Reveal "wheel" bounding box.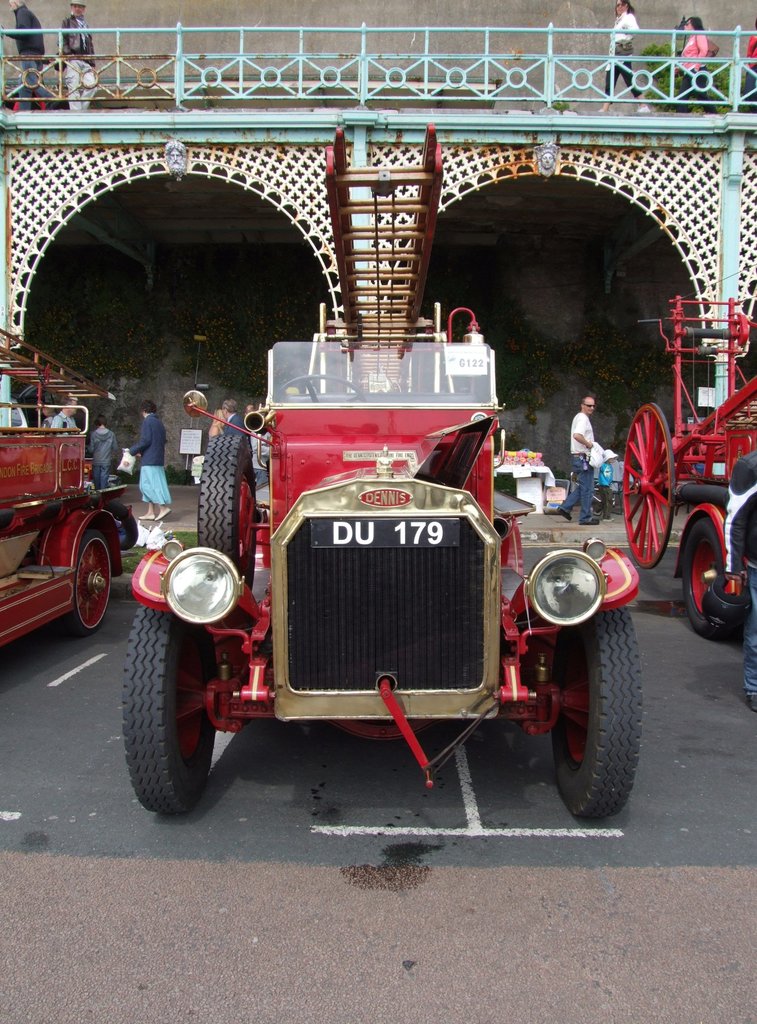
Revealed: Rect(65, 530, 111, 635).
